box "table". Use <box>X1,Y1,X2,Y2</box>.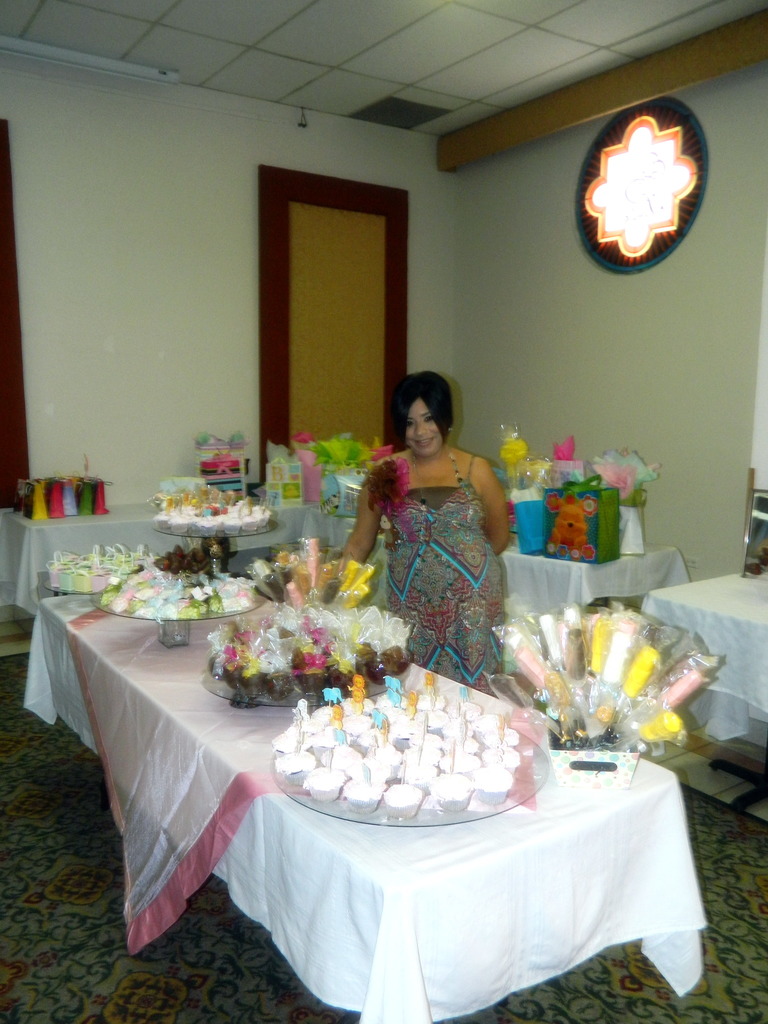
<box>634,564,767,771</box>.
